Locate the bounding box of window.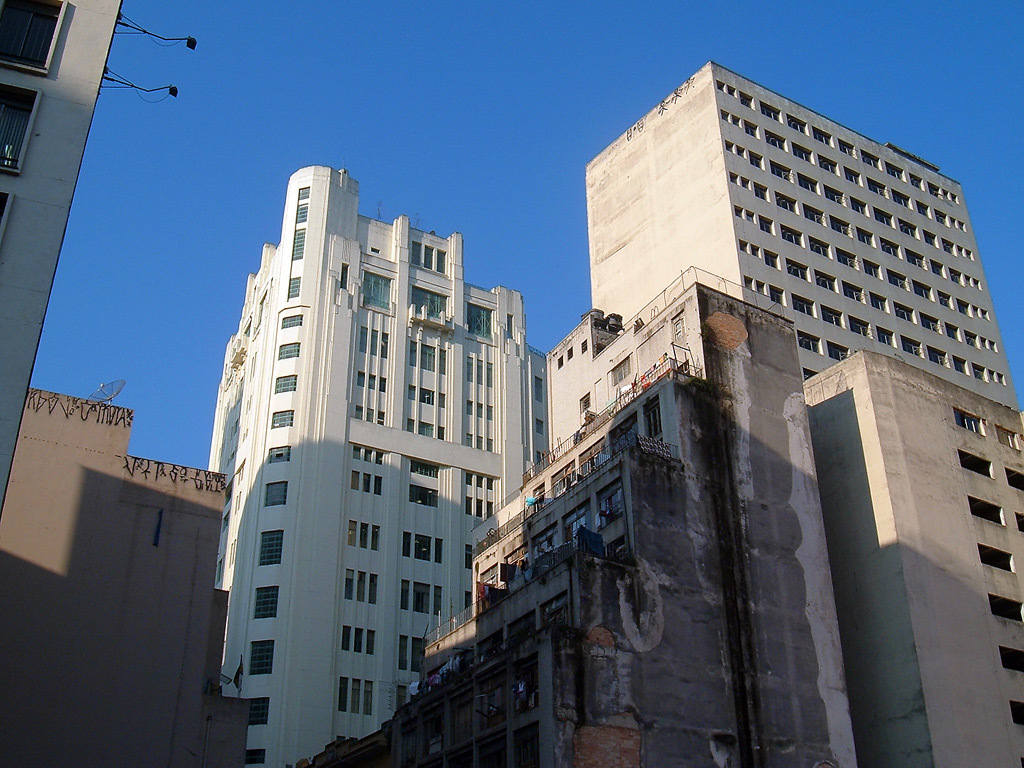
Bounding box: bbox=(433, 535, 445, 563).
